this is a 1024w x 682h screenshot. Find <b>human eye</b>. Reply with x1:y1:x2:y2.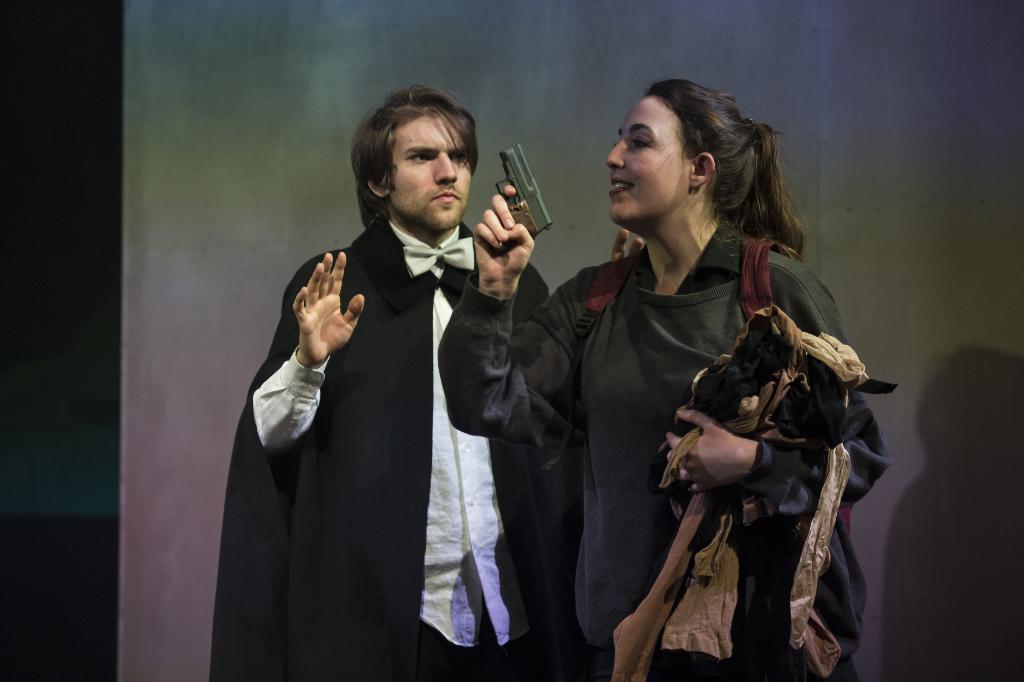
628:133:652:150.
